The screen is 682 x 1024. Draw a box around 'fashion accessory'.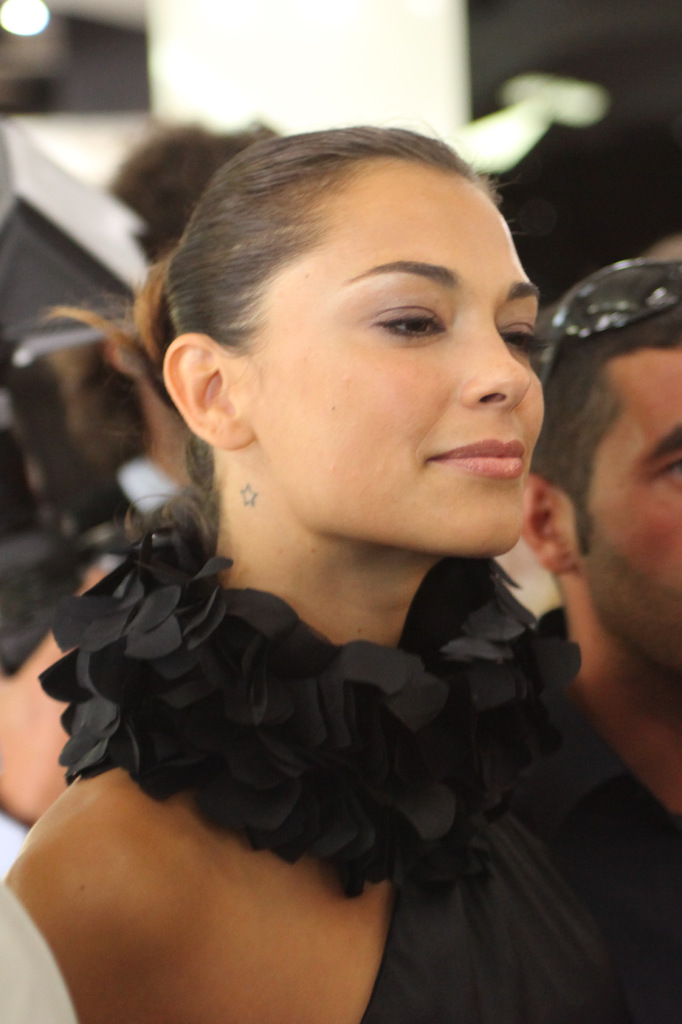
[35,503,590,904].
